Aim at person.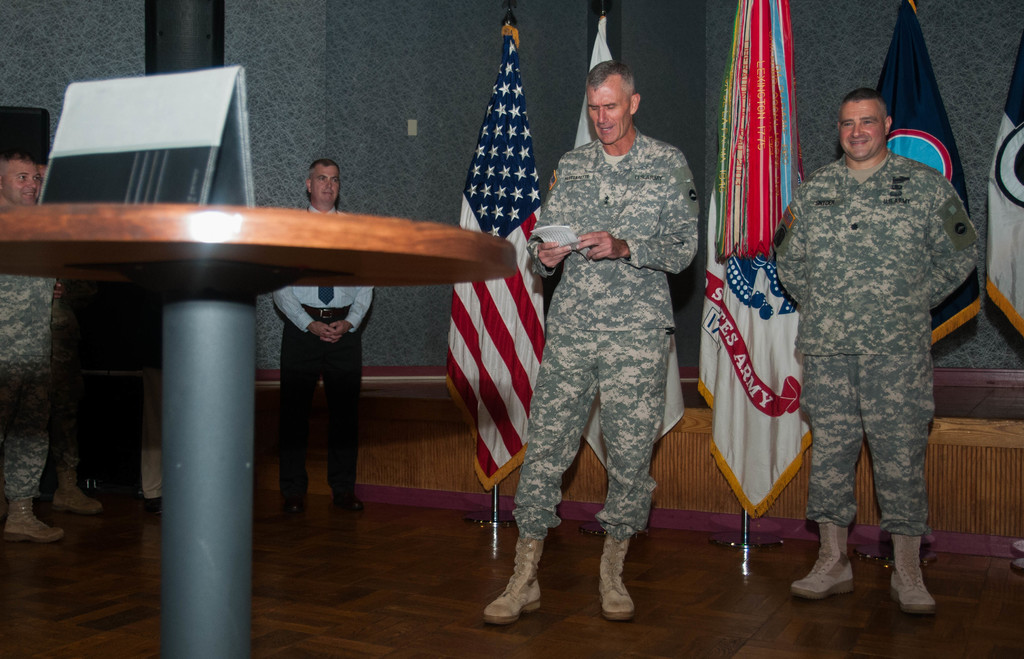
Aimed at {"left": 271, "top": 158, "right": 371, "bottom": 513}.
